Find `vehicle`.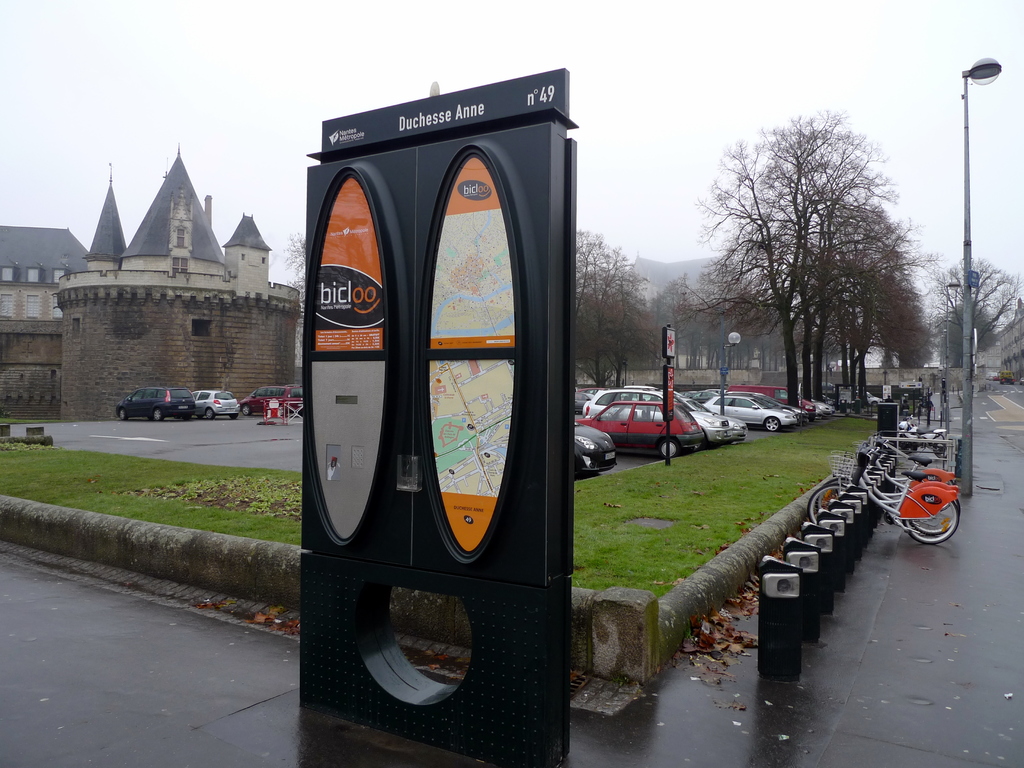
rect(701, 396, 797, 435).
